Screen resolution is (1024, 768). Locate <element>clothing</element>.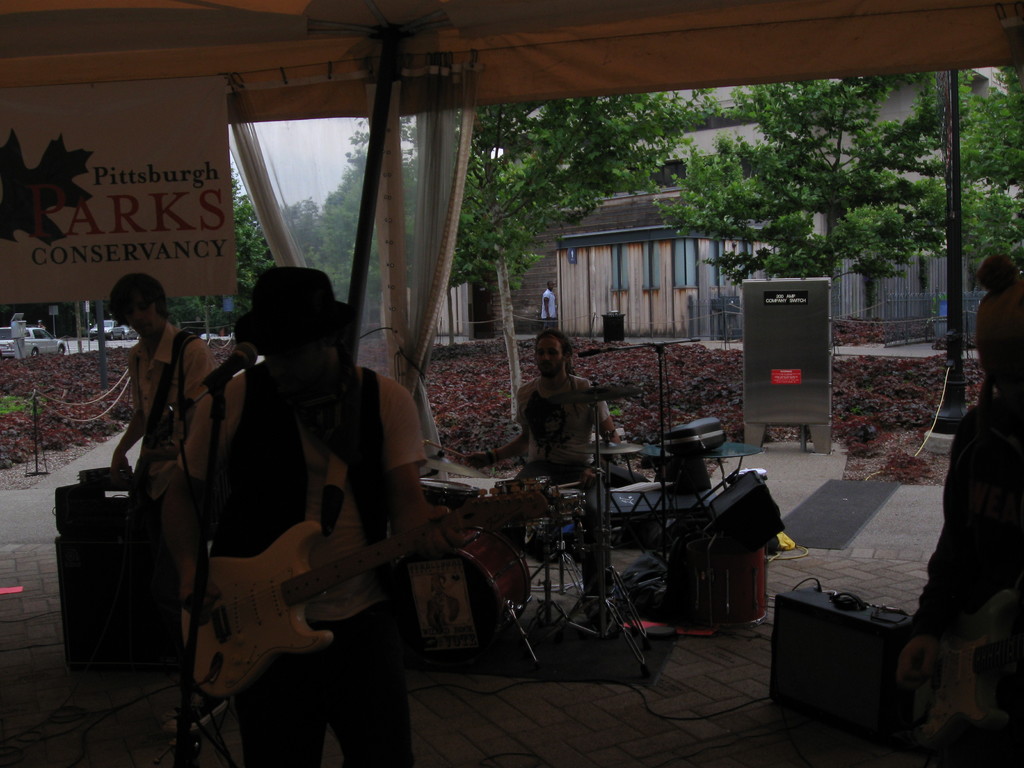
locate(123, 320, 219, 506).
